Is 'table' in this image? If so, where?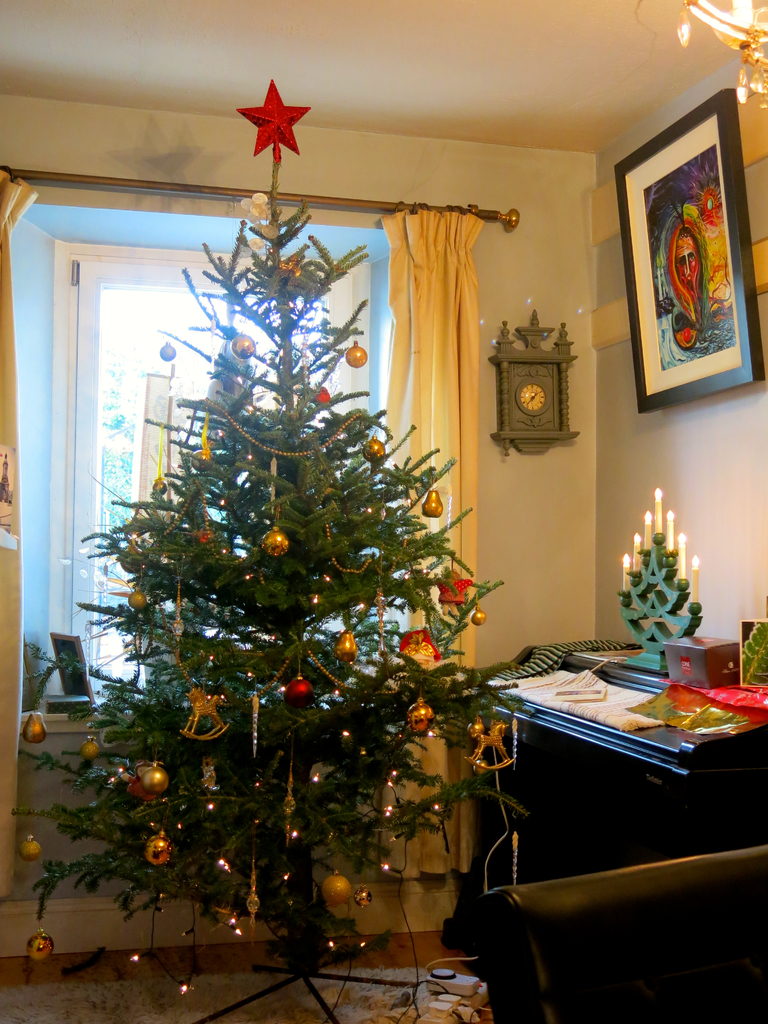
Yes, at (461, 633, 758, 833).
